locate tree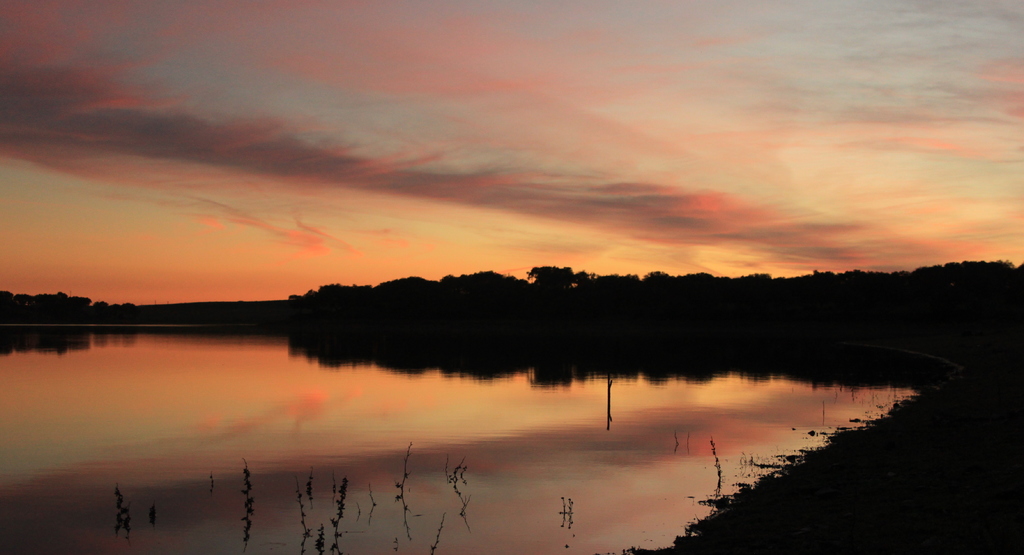
bbox=(0, 287, 130, 316)
